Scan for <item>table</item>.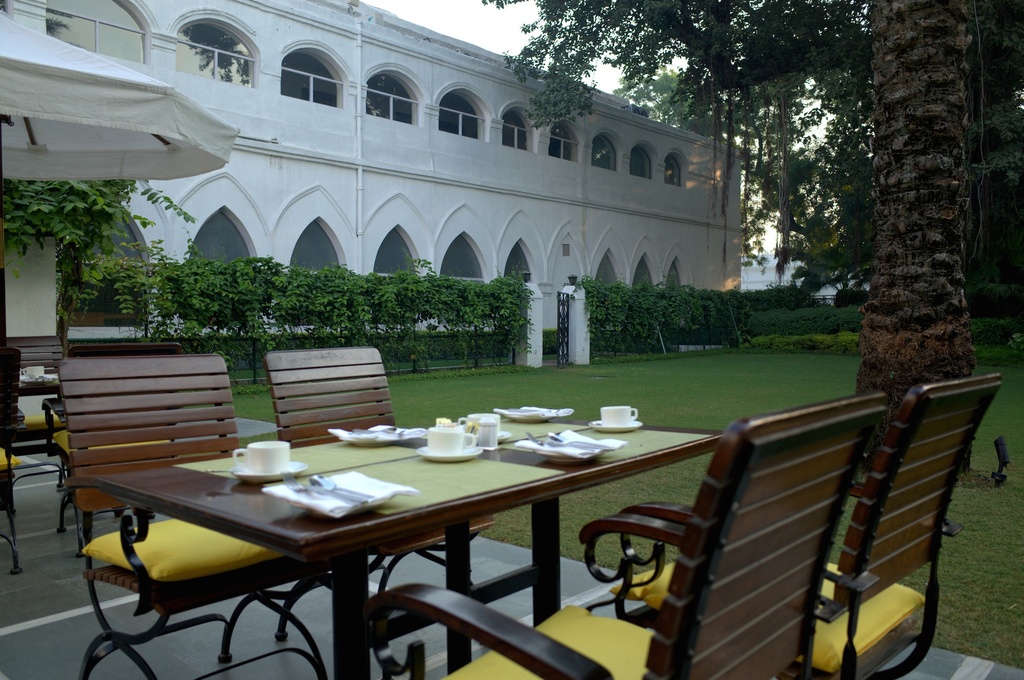
Scan result: region(72, 418, 745, 667).
